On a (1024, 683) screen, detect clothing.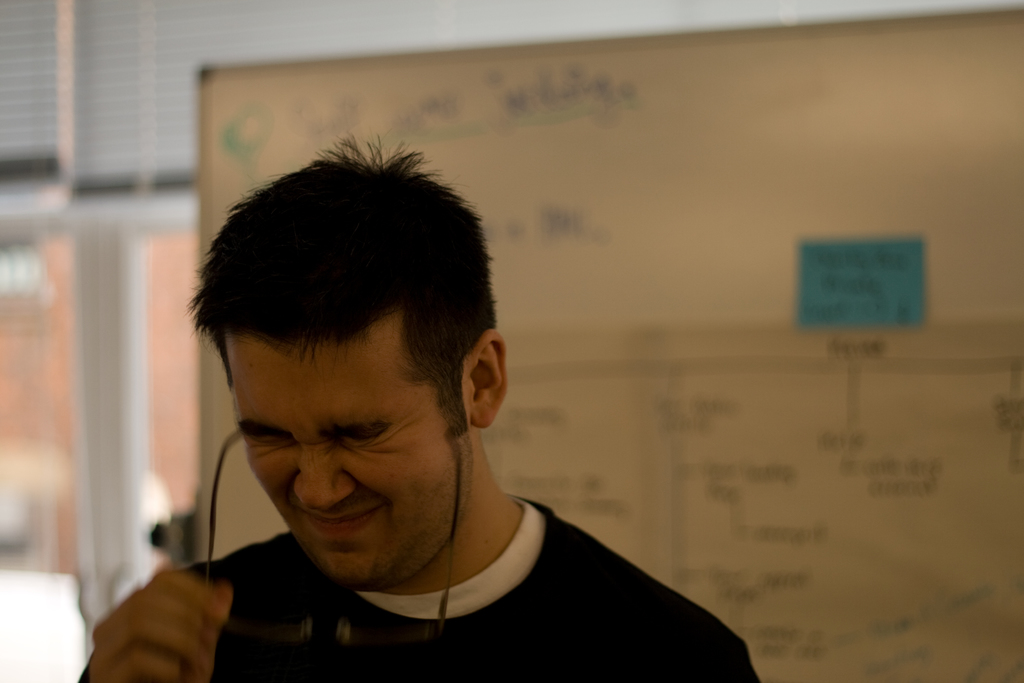
(69,490,764,682).
